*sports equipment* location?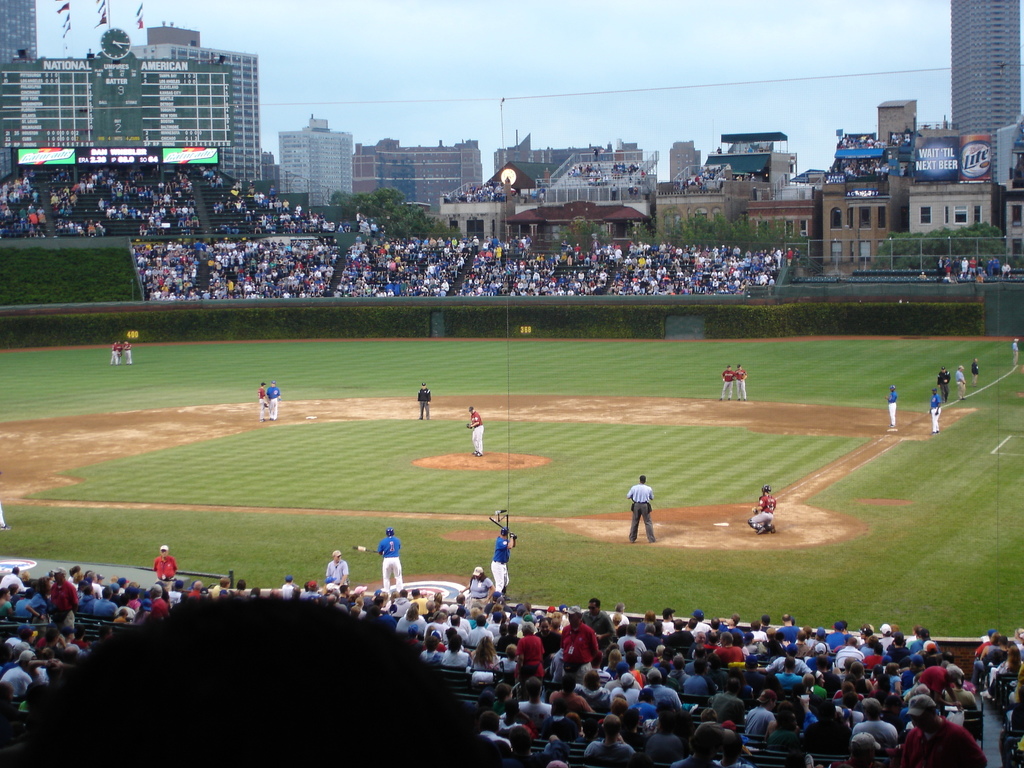
385:528:396:536
